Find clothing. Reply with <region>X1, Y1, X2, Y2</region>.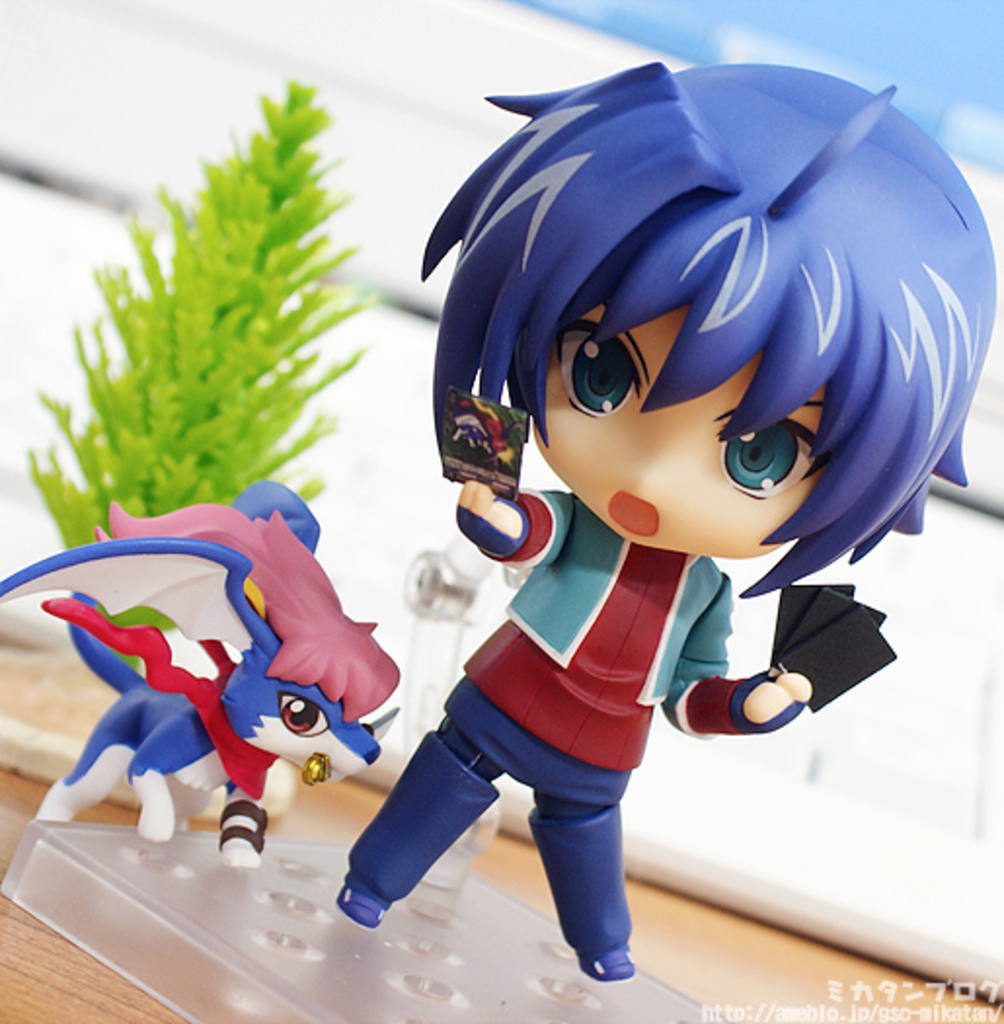
<region>304, 435, 825, 925</region>.
